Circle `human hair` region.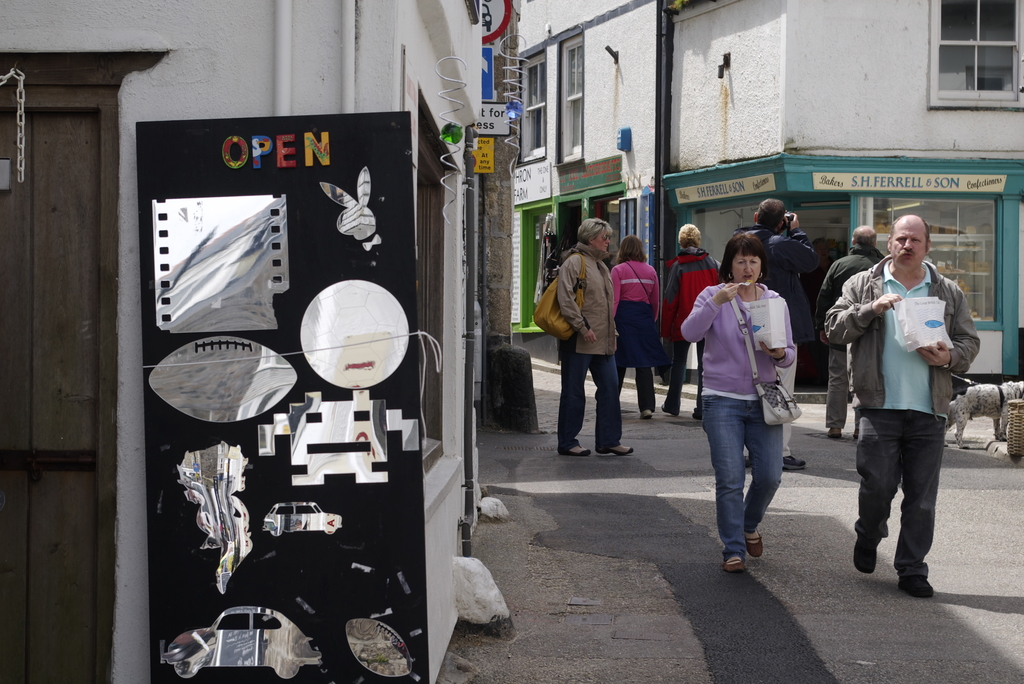
Region: box(754, 198, 786, 231).
